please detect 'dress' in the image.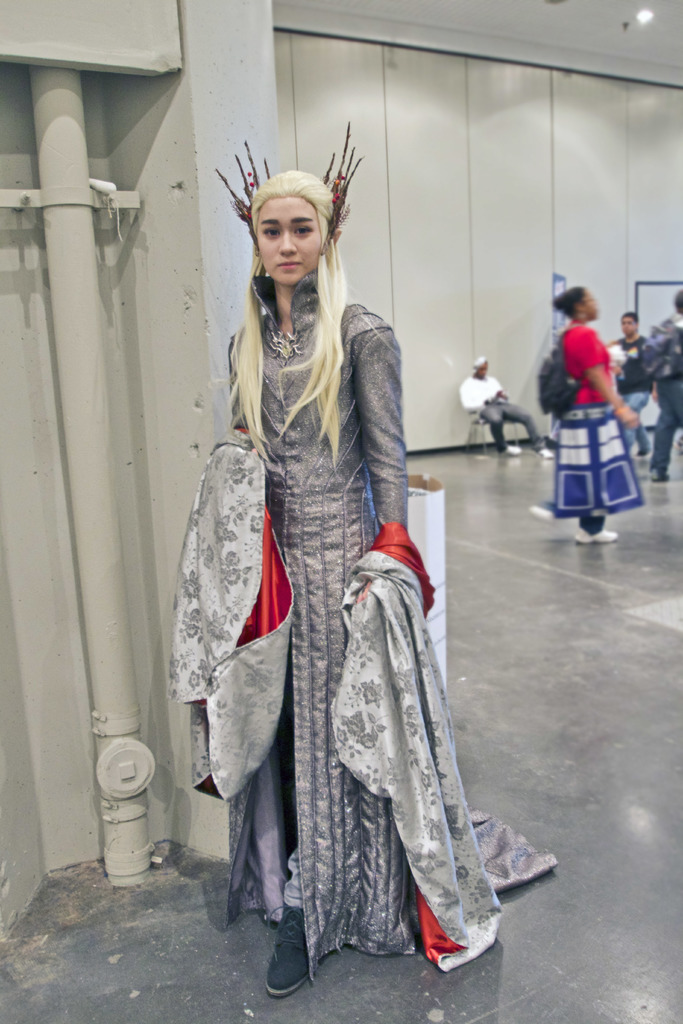
537:328:641:524.
